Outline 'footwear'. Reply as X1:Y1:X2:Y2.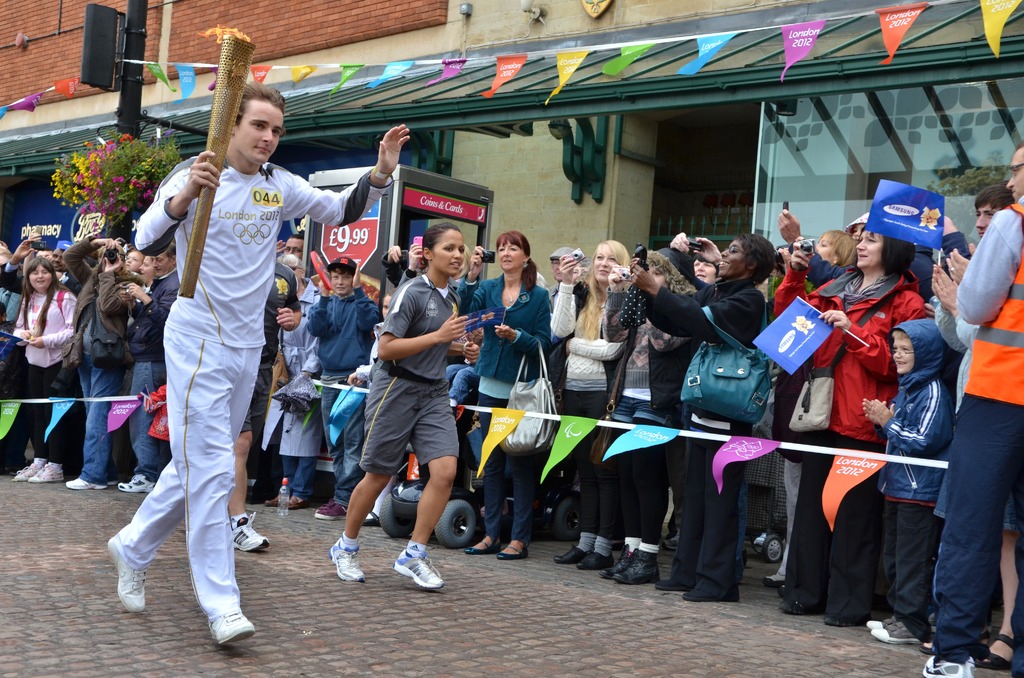
609:550:659:584.
